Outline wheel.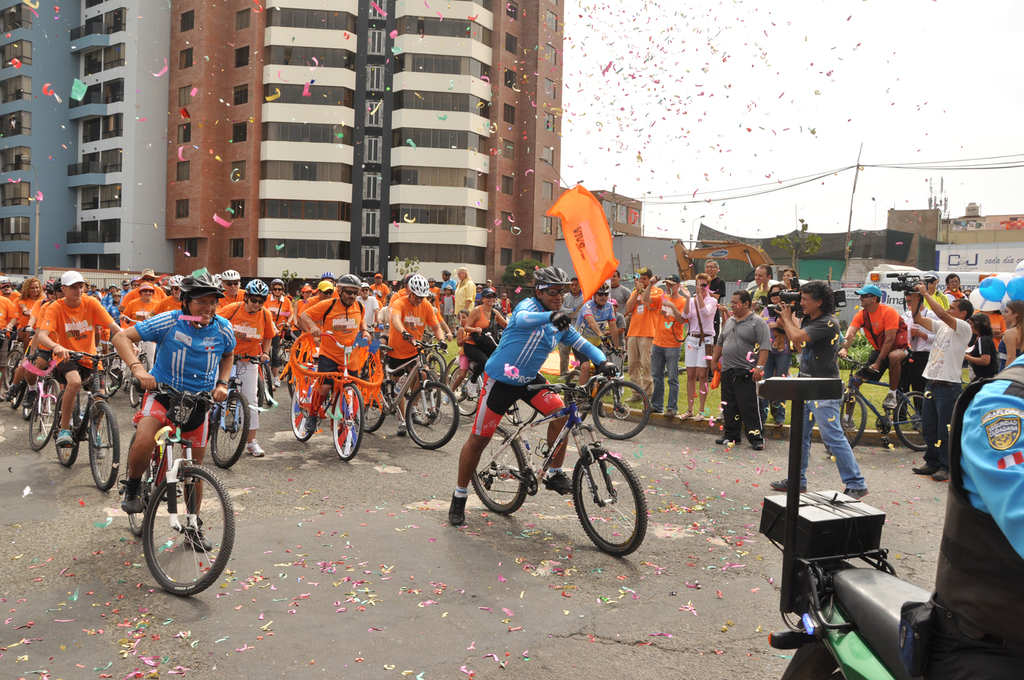
Outline: <box>290,383,317,443</box>.
